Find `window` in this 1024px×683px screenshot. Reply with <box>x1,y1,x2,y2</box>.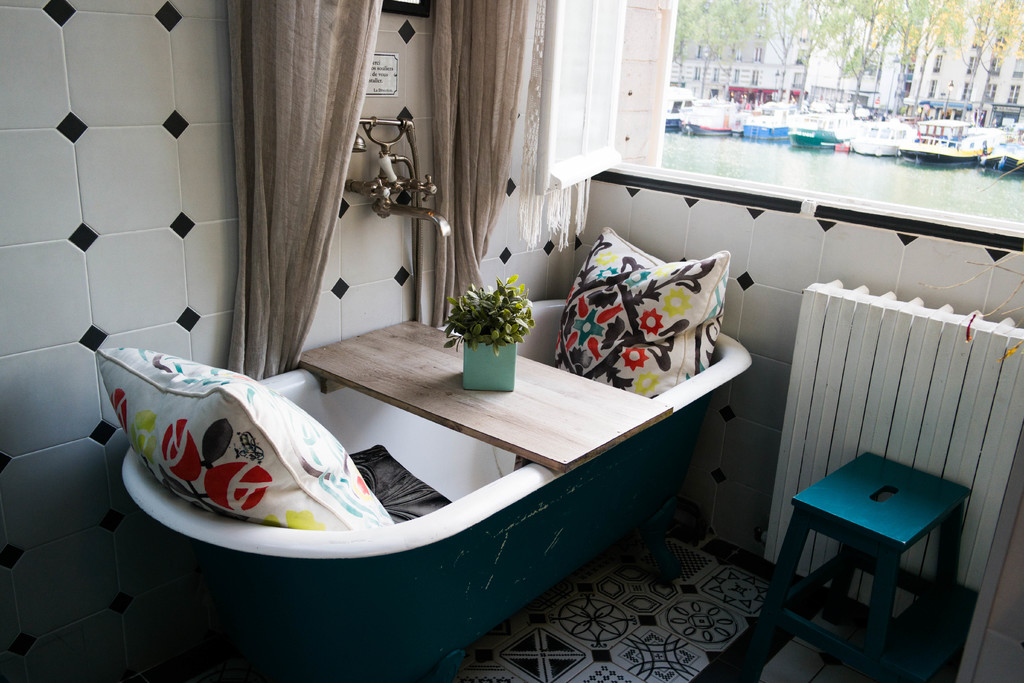
<box>958,84,974,103</box>.
